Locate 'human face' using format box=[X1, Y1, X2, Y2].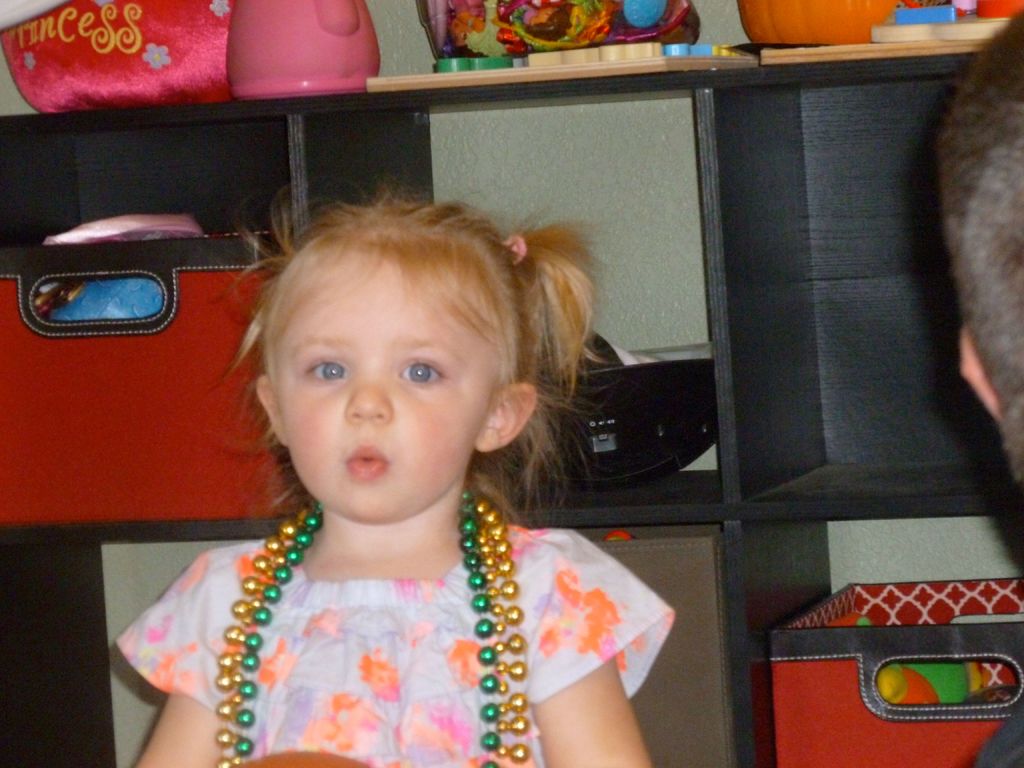
box=[269, 257, 489, 525].
